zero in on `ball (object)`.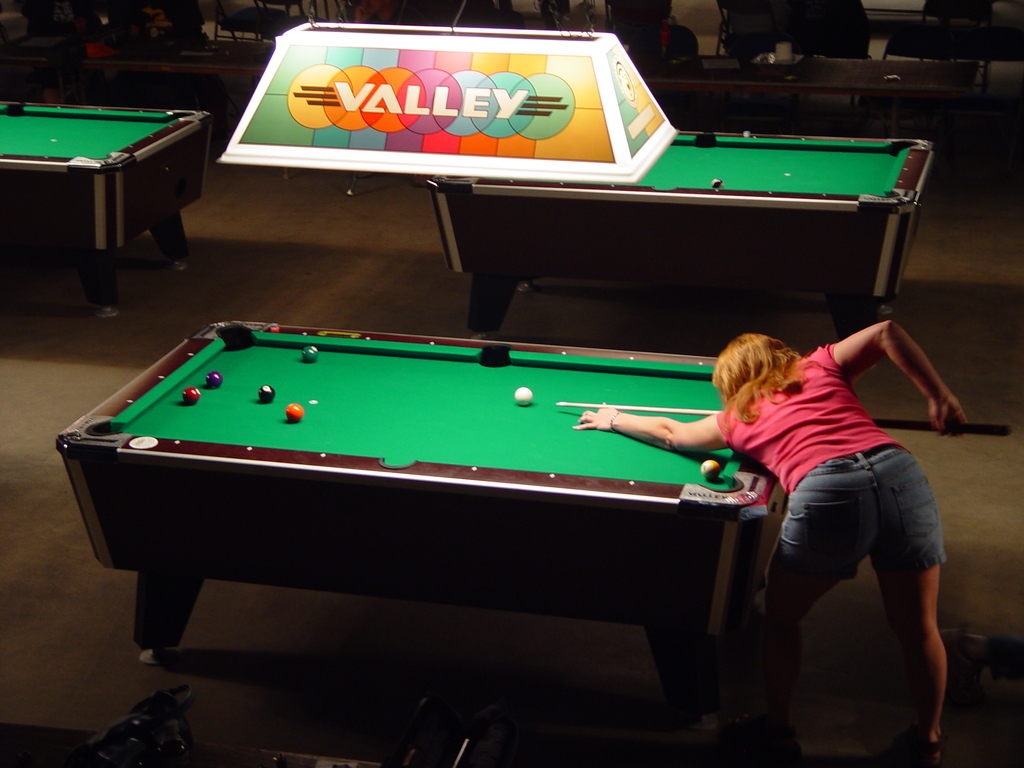
Zeroed in: <box>260,383,276,403</box>.
